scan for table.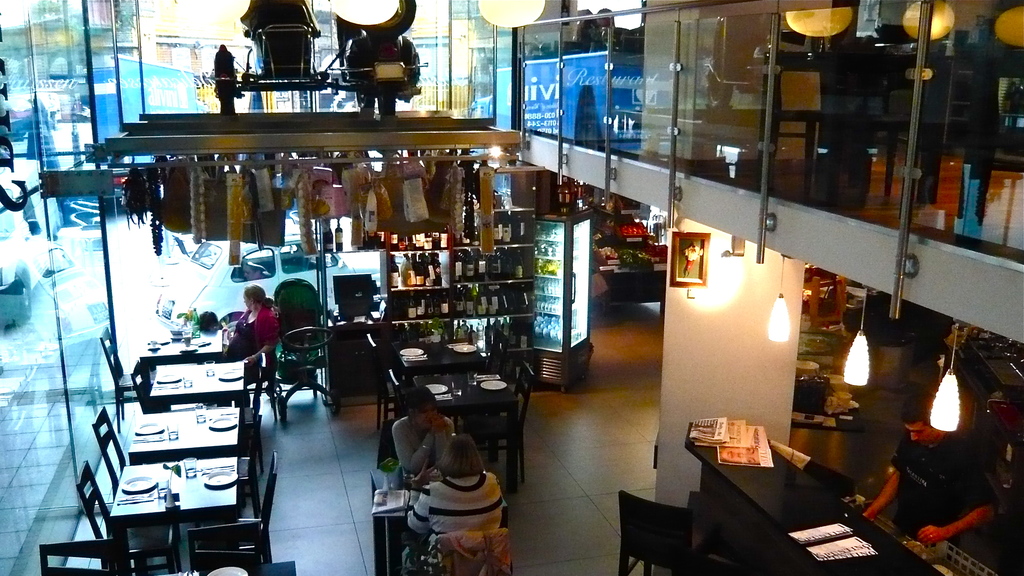
Scan result: 413, 371, 519, 490.
